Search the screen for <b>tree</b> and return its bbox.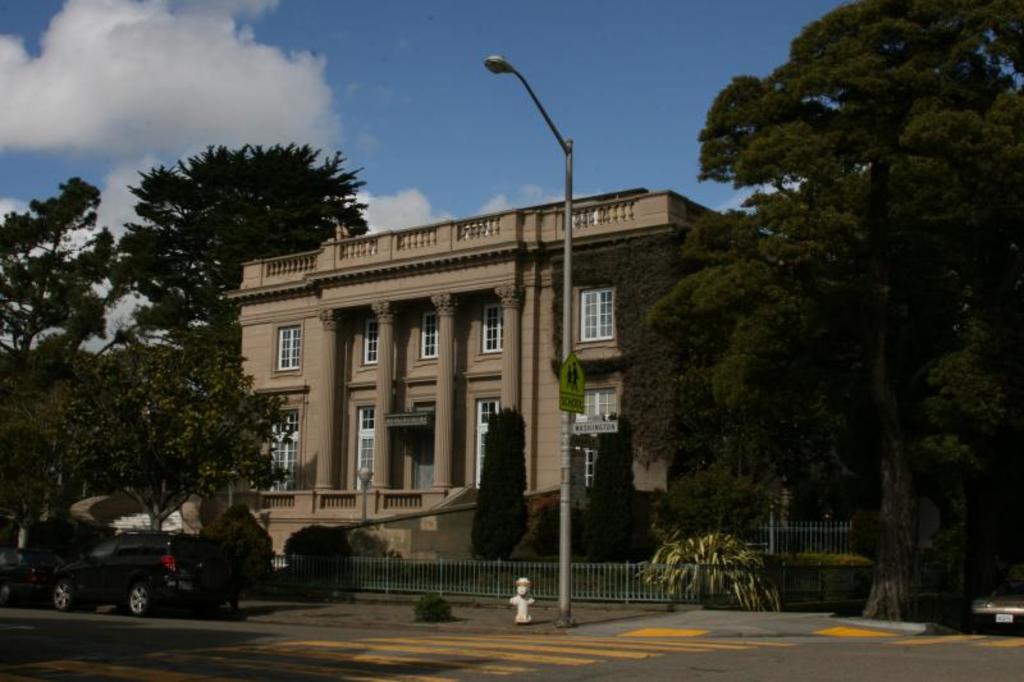
Found: 0,163,147,427.
